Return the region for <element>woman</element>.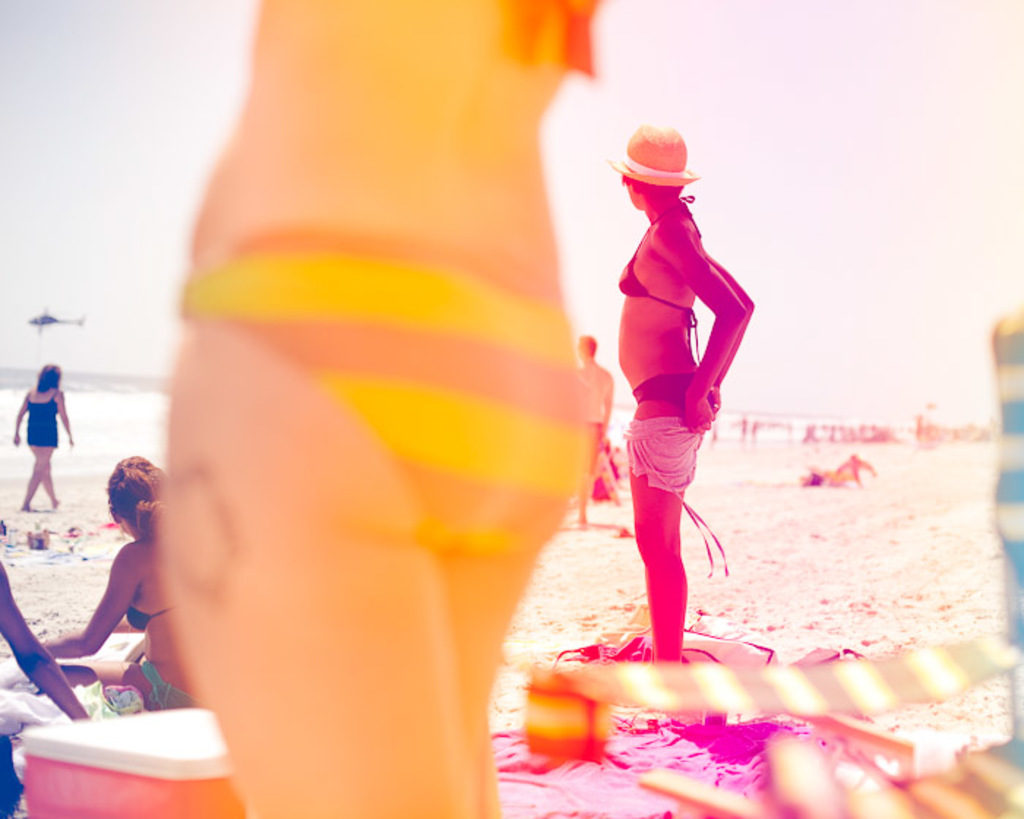
select_region(587, 108, 765, 692).
